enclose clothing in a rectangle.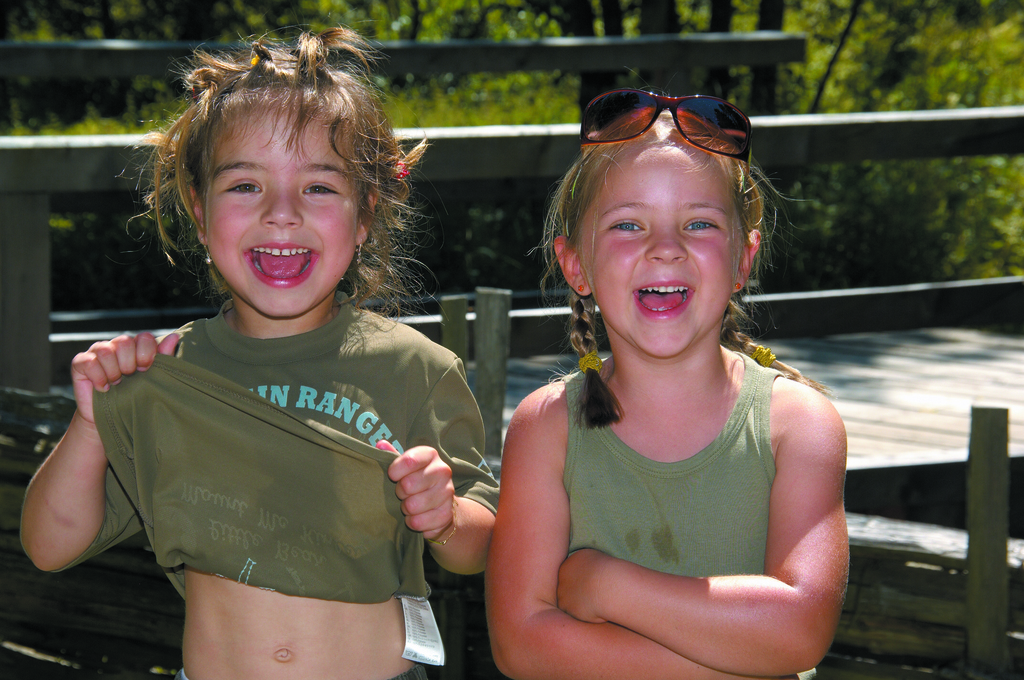
92 298 502 679.
